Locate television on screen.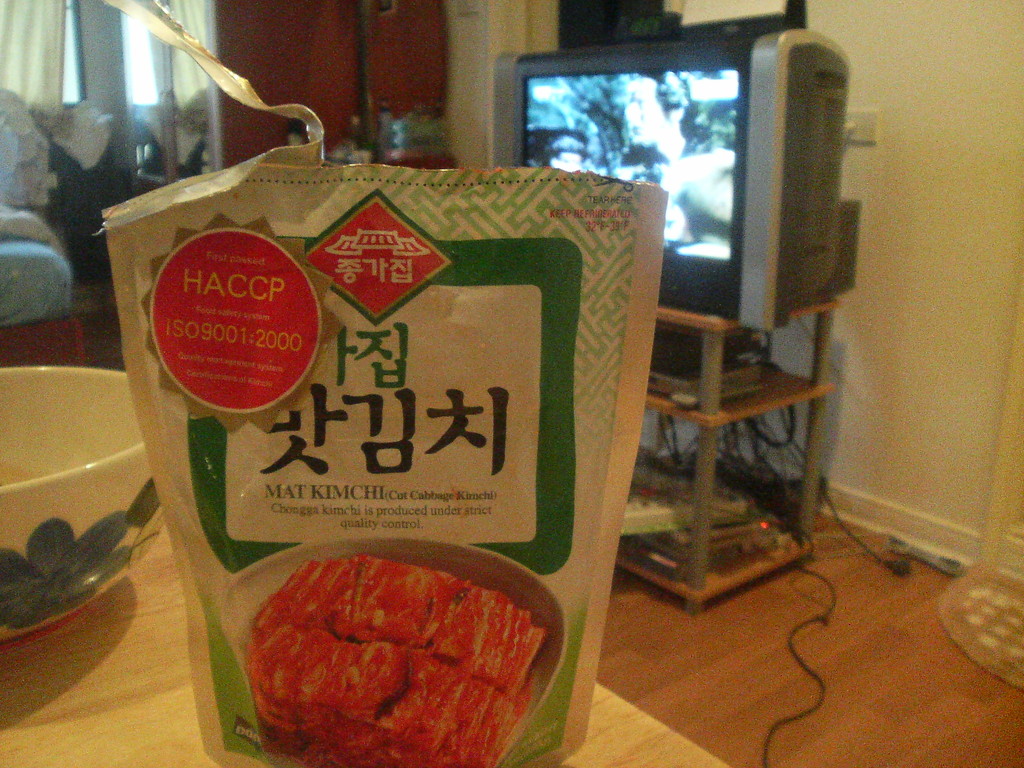
On screen at {"x1": 494, "y1": 26, "x2": 846, "y2": 330}.
